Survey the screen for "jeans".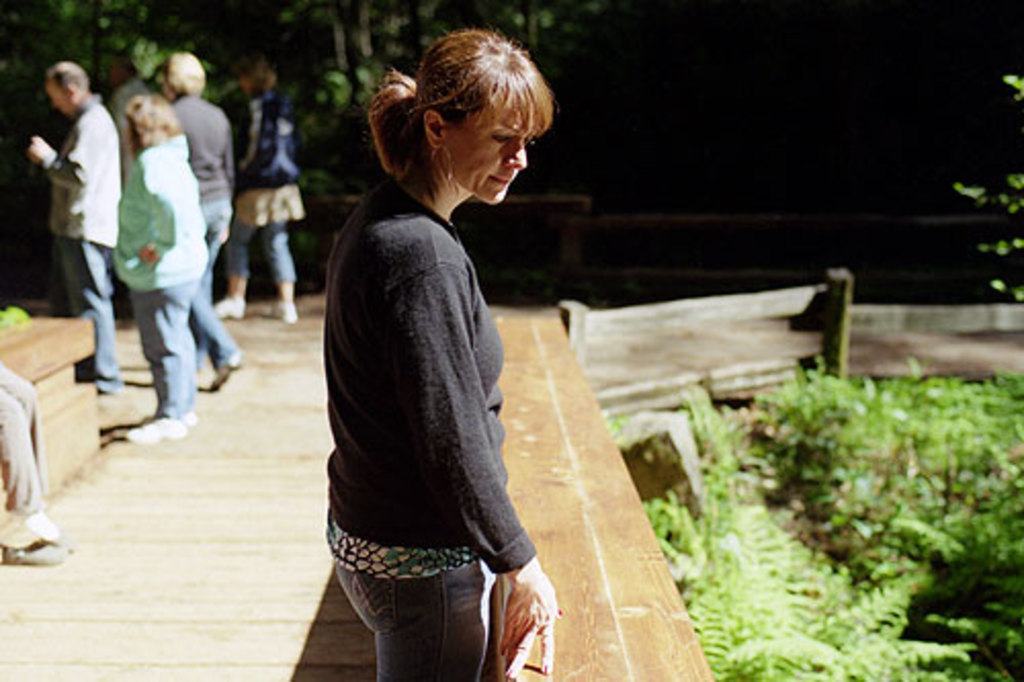
Survey found: [x1=135, y1=279, x2=197, y2=416].
